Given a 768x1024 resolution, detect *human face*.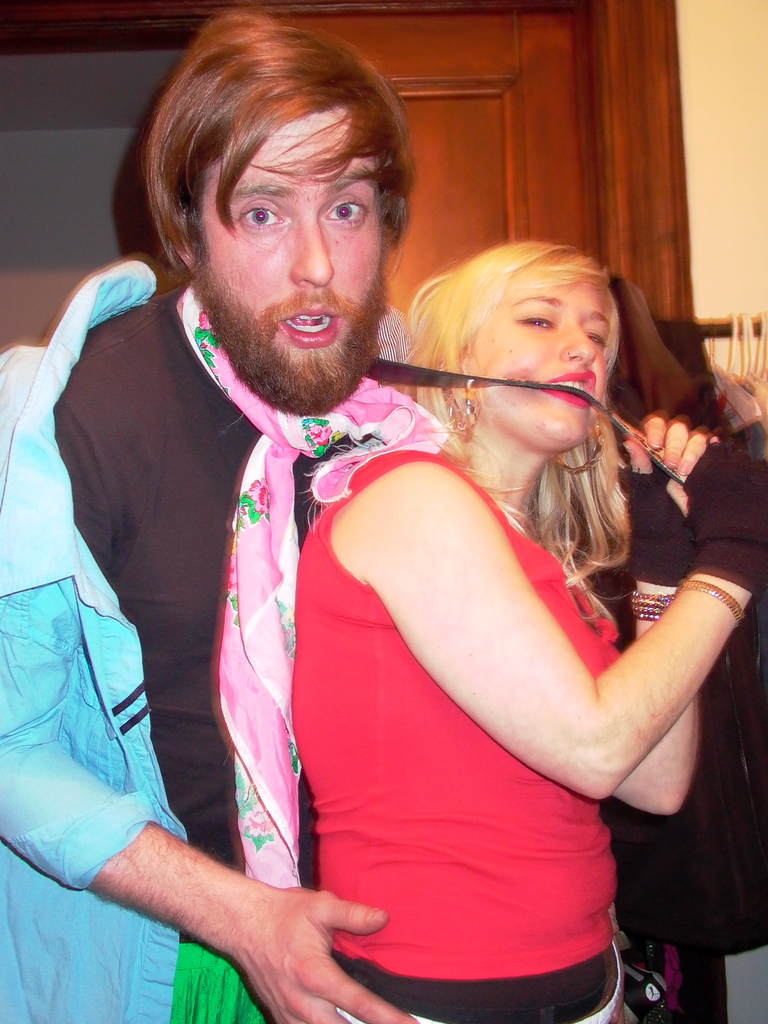
<box>203,111,388,417</box>.
